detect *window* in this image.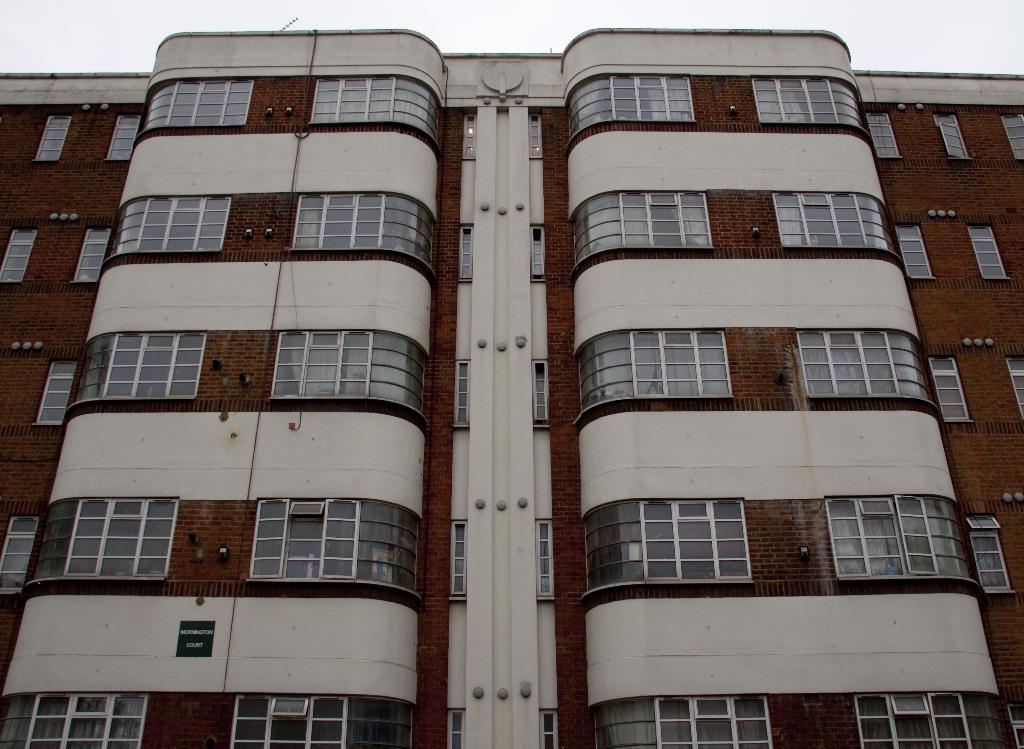
Detection: <box>248,497,426,601</box>.
